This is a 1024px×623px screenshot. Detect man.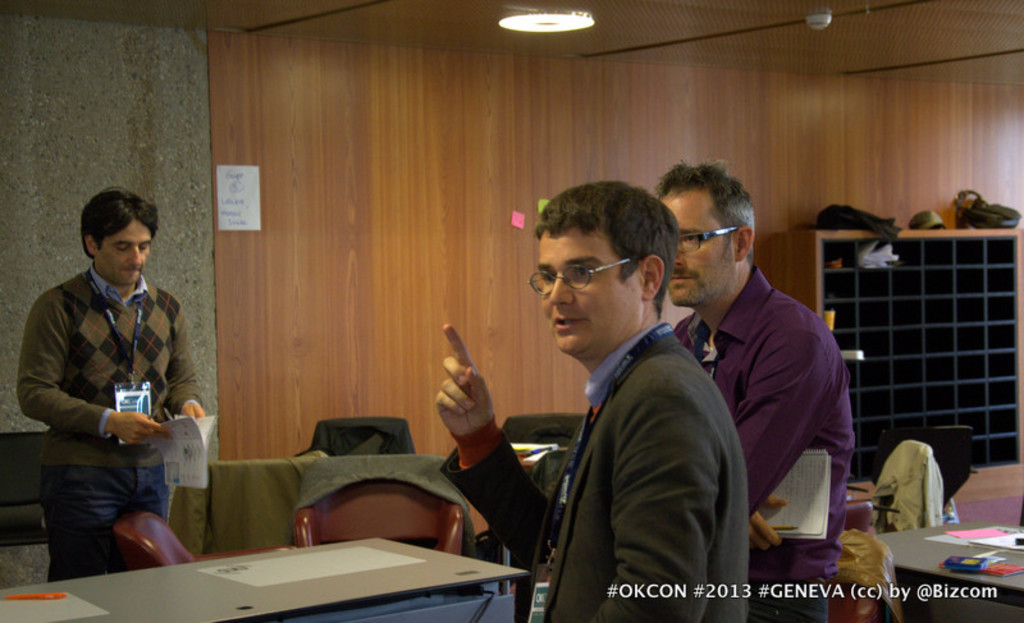
426,175,746,622.
